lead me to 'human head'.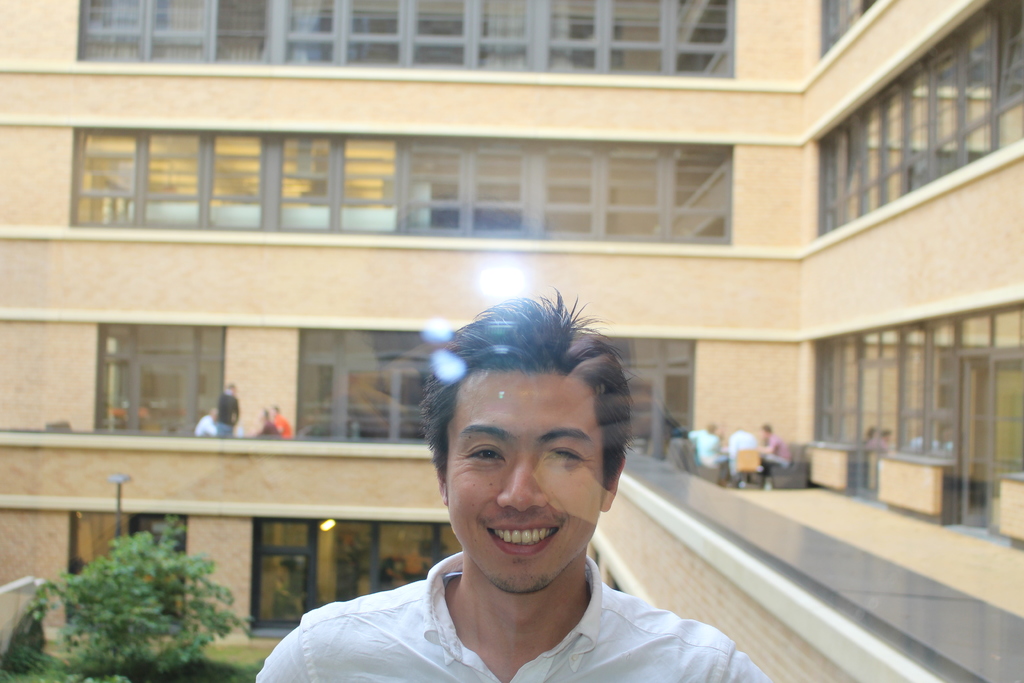
Lead to pyautogui.locateOnScreen(410, 292, 638, 602).
